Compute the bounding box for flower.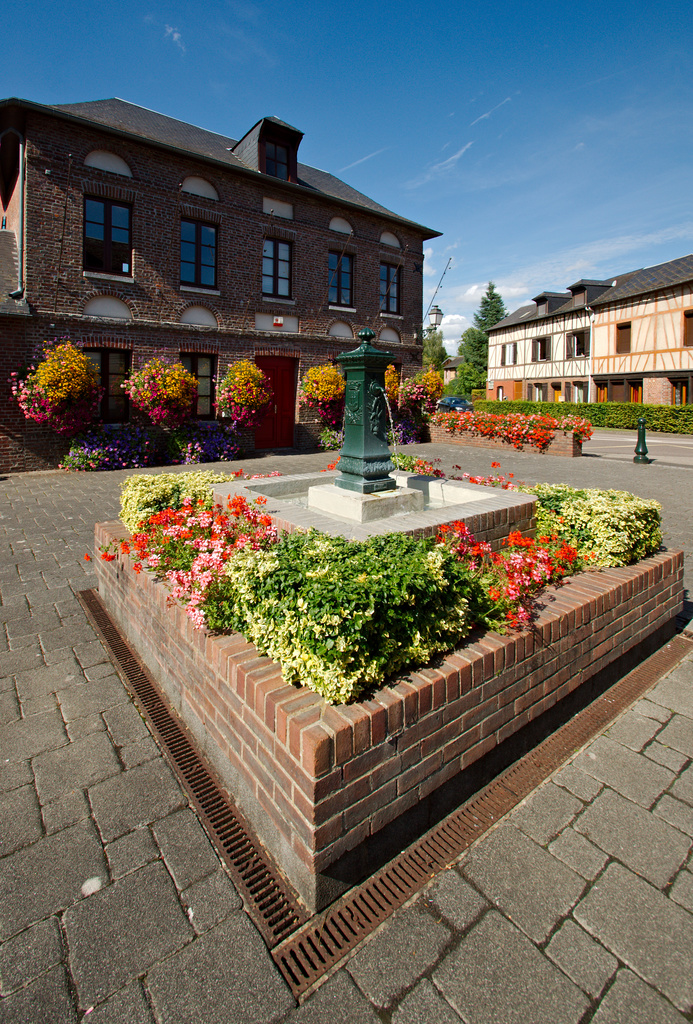
[x1=85, y1=556, x2=91, y2=563].
